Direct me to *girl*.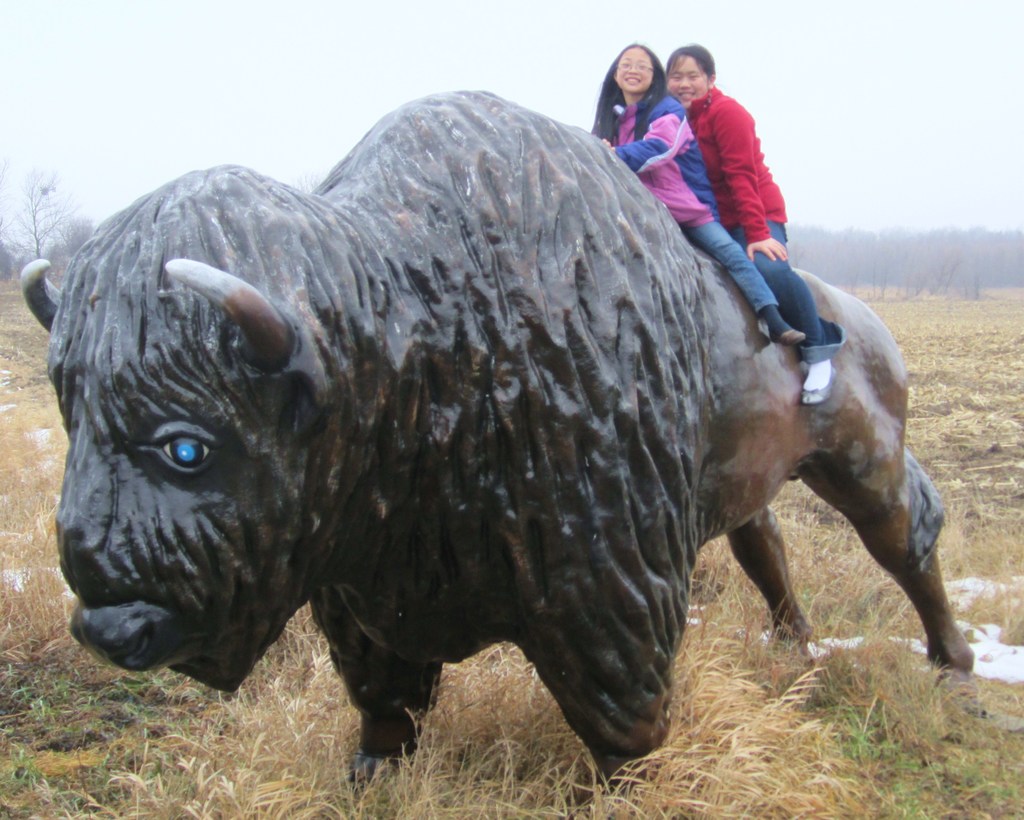
Direction: <region>668, 39, 843, 404</region>.
